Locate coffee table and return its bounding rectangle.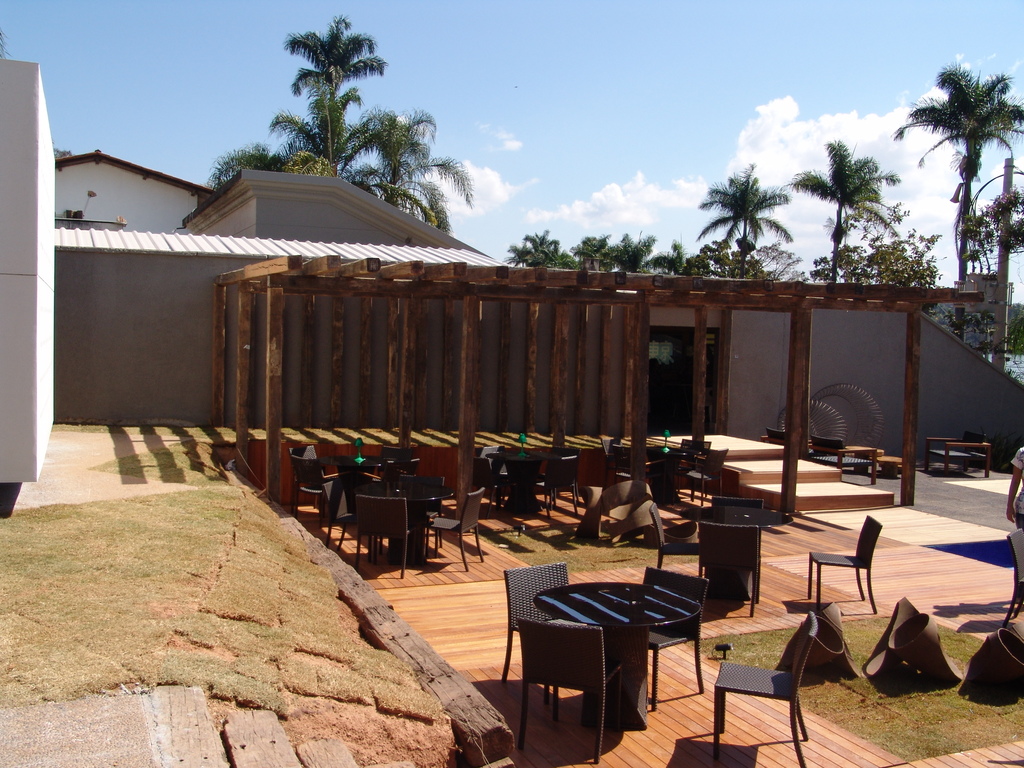
(left=535, top=584, right=707, bottom=728).
